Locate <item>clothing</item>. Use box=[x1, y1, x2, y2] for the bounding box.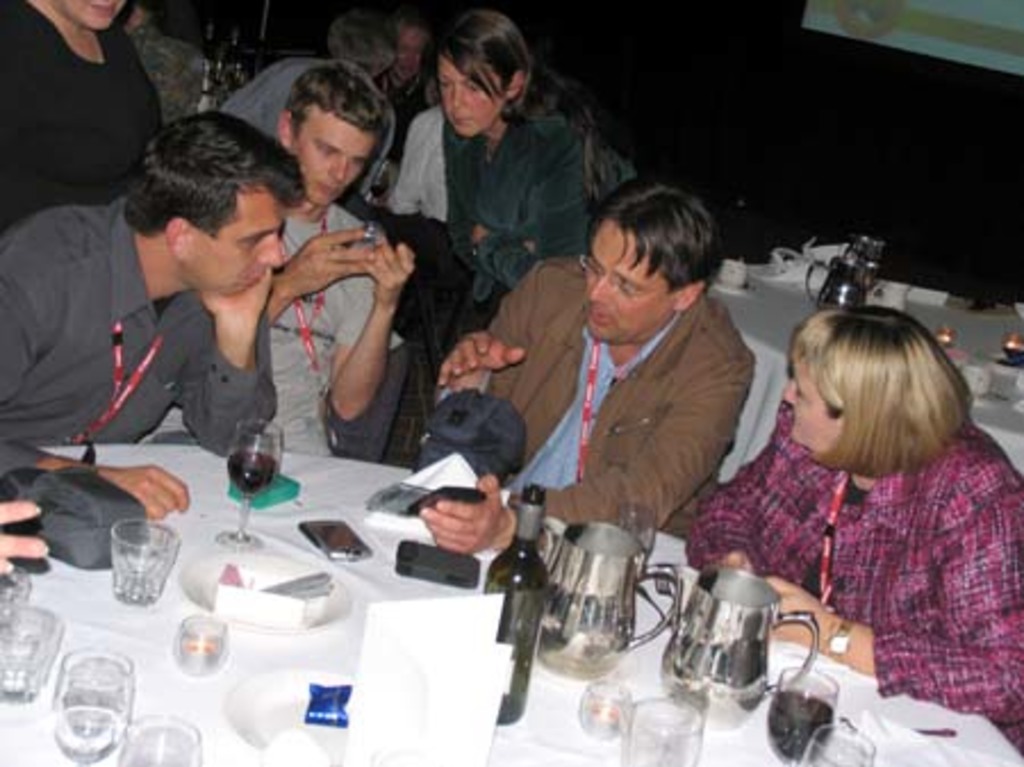
box=[0, 207, 273, 480].
